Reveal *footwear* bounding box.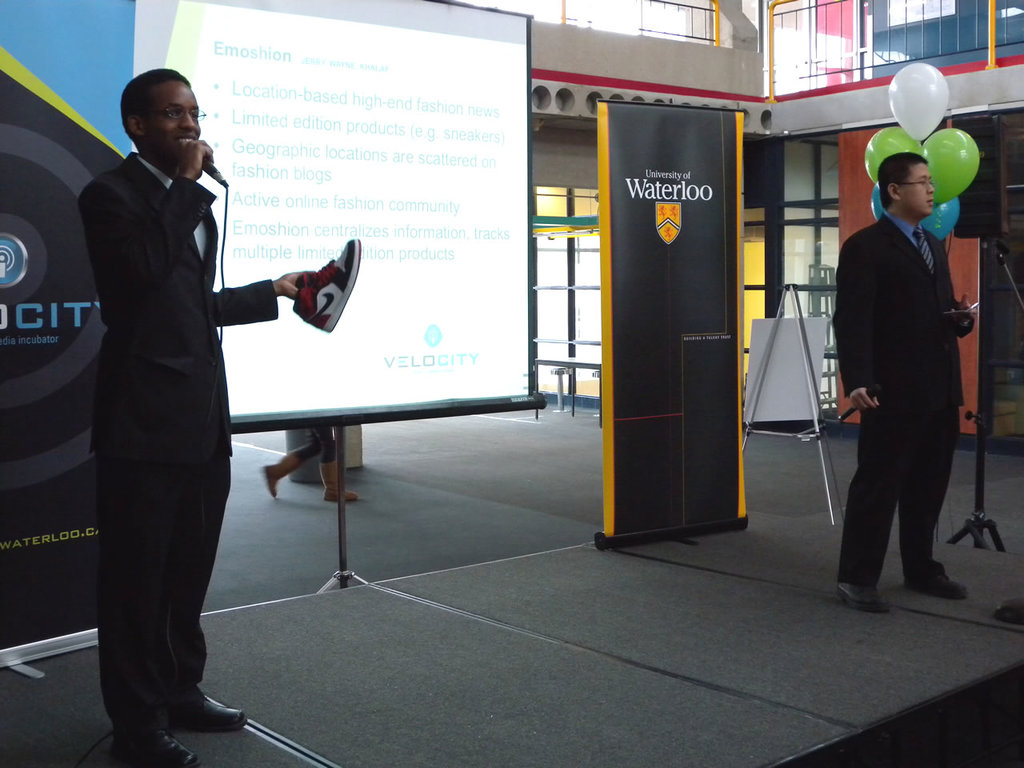
Revealed: <bbox>314, 462, 359, 504</bbox>.
